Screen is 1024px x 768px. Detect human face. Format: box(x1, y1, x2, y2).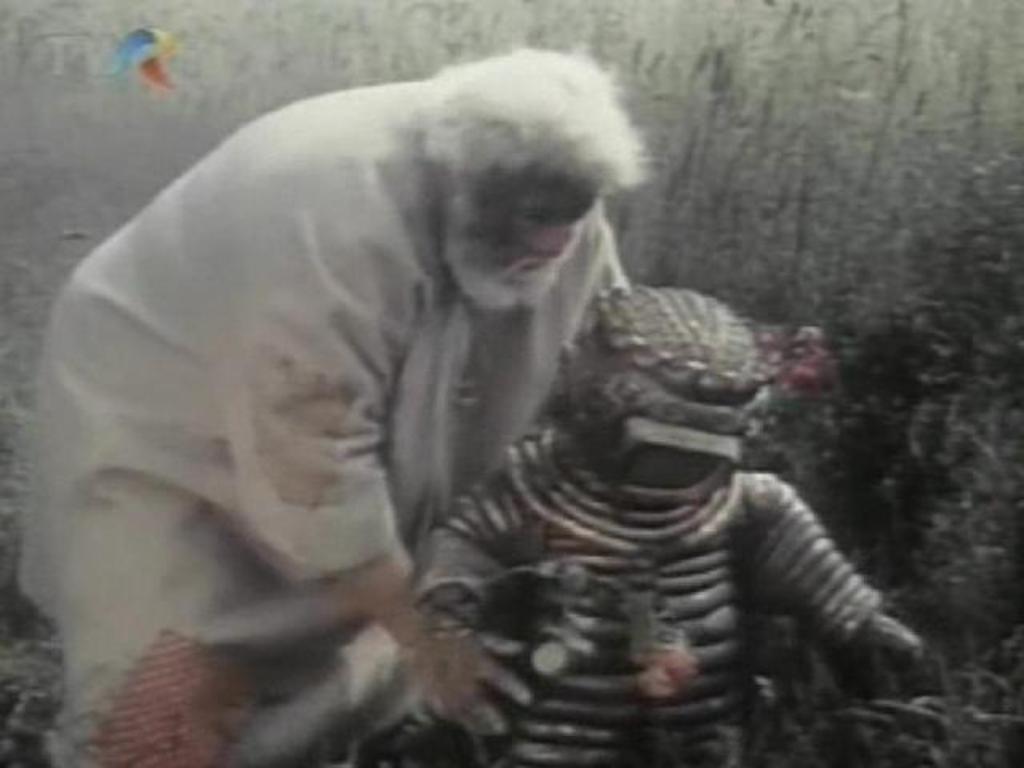
box(482, 166, 602, 290).
